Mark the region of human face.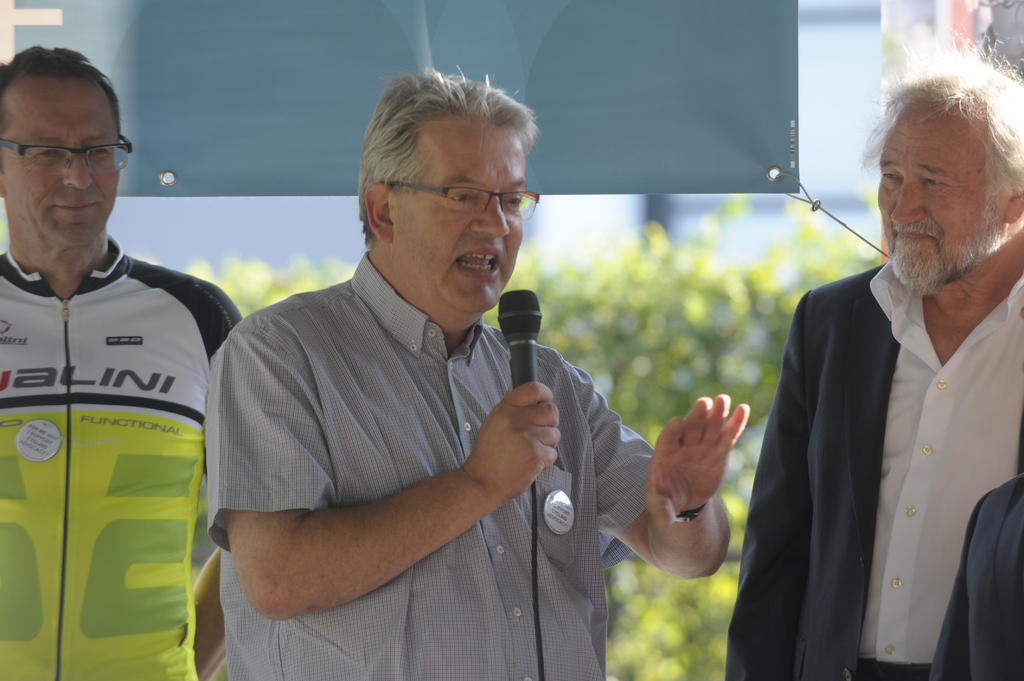
Region: bbox=(874, 120, 1007, 308).
